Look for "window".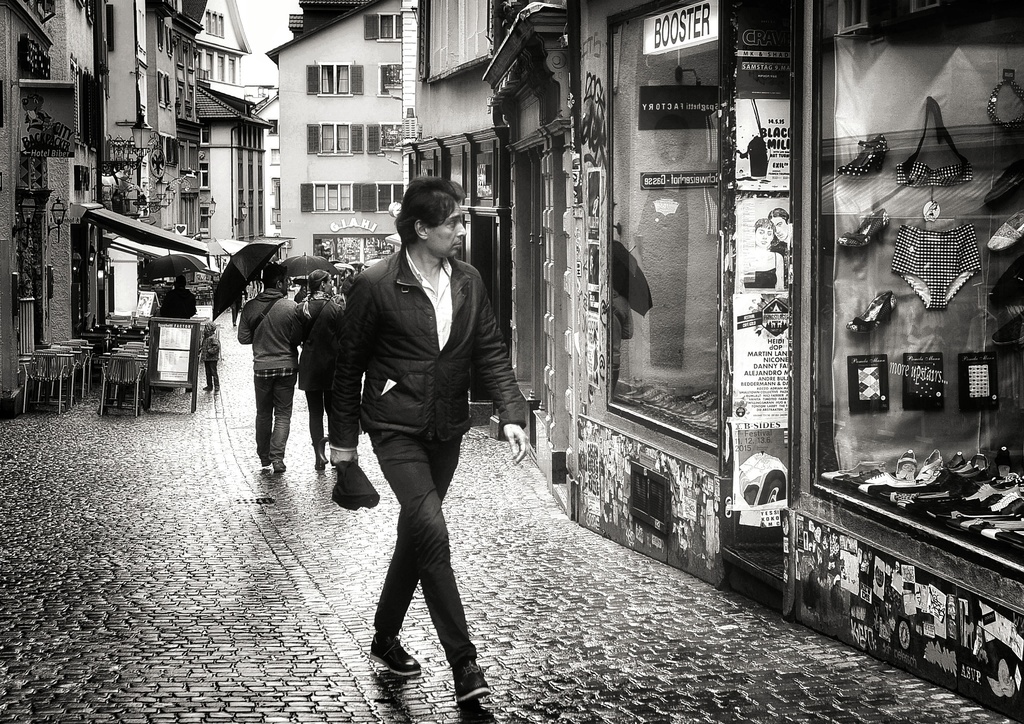
Found: locate(154, 69, 165, 106).
